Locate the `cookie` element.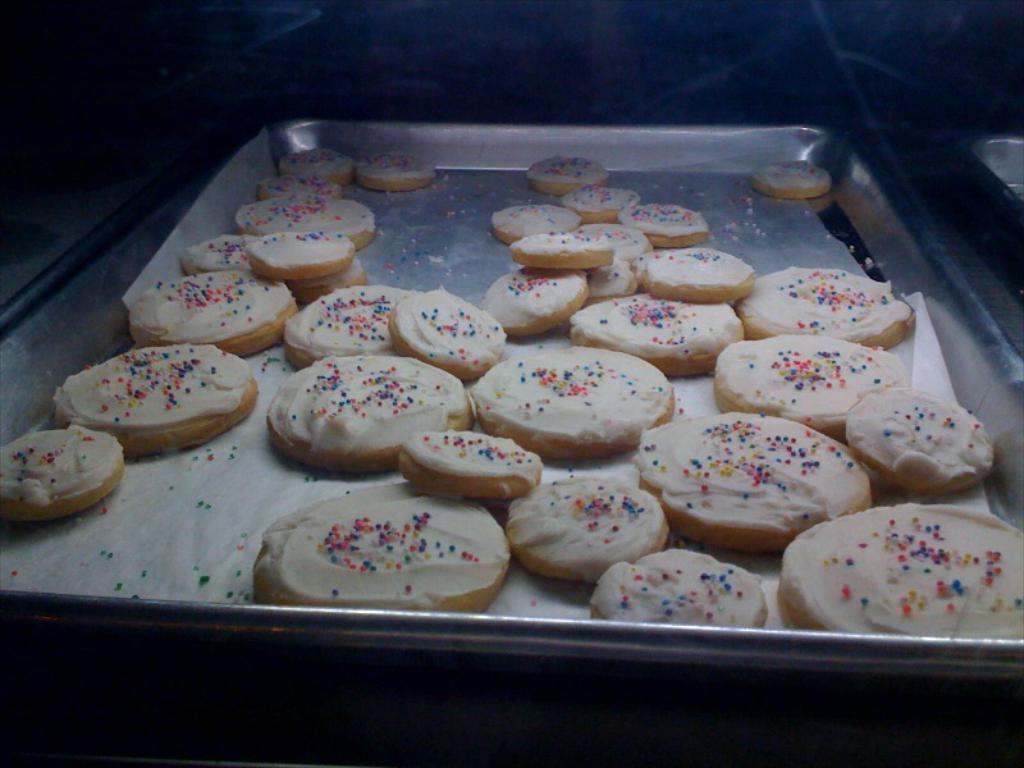
Element bbox: (466, 346, 677, 460).
